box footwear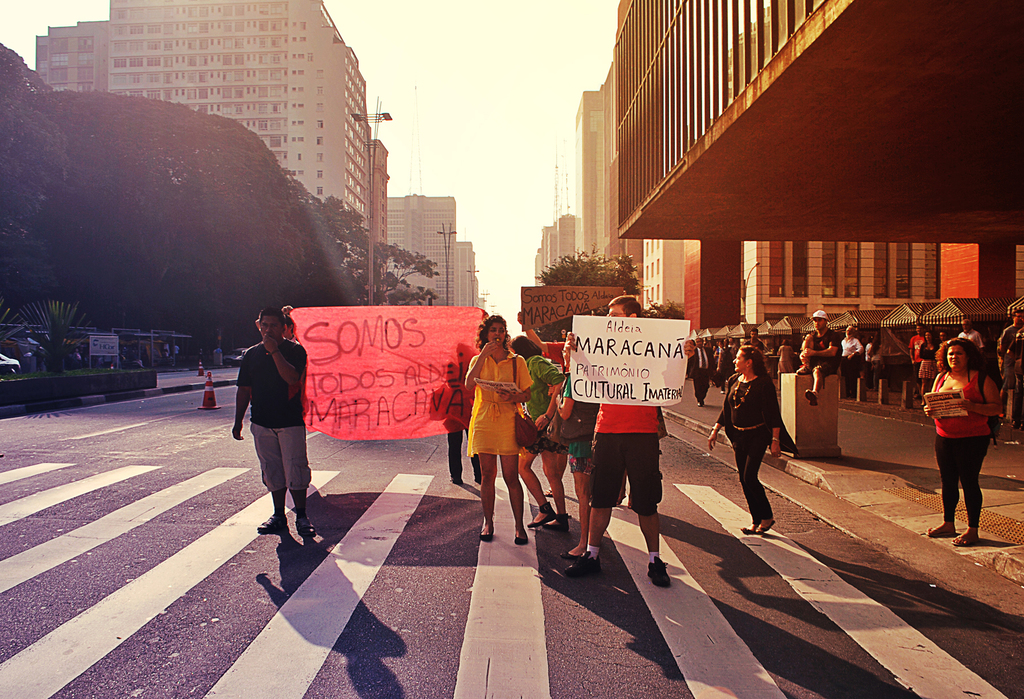
(295,516,315,542)
